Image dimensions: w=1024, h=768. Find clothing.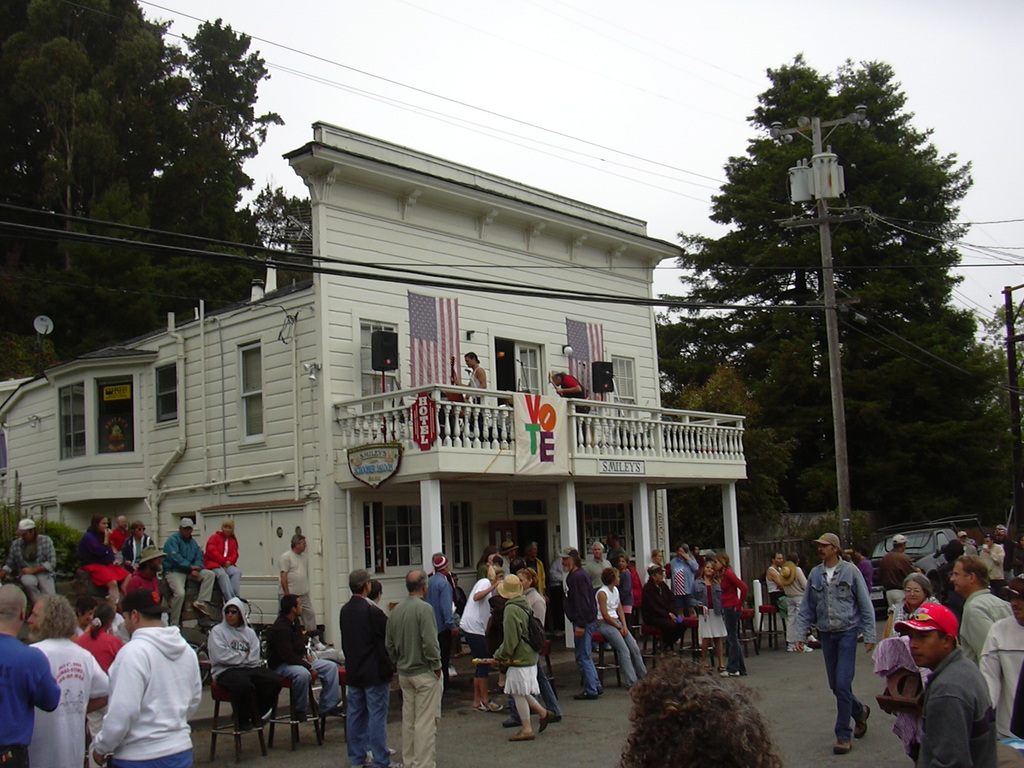
pyautogui.locateOnScreen(691, 569, 732, 641).
